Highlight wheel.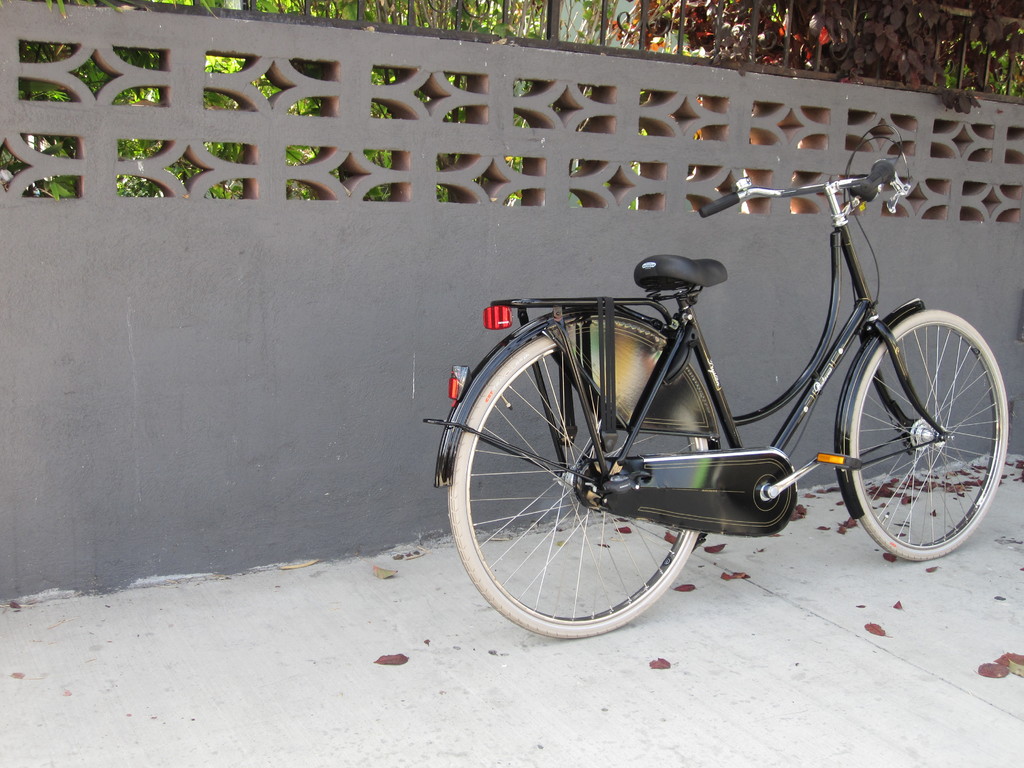
Highlighted region: [845,298,1006,558].
